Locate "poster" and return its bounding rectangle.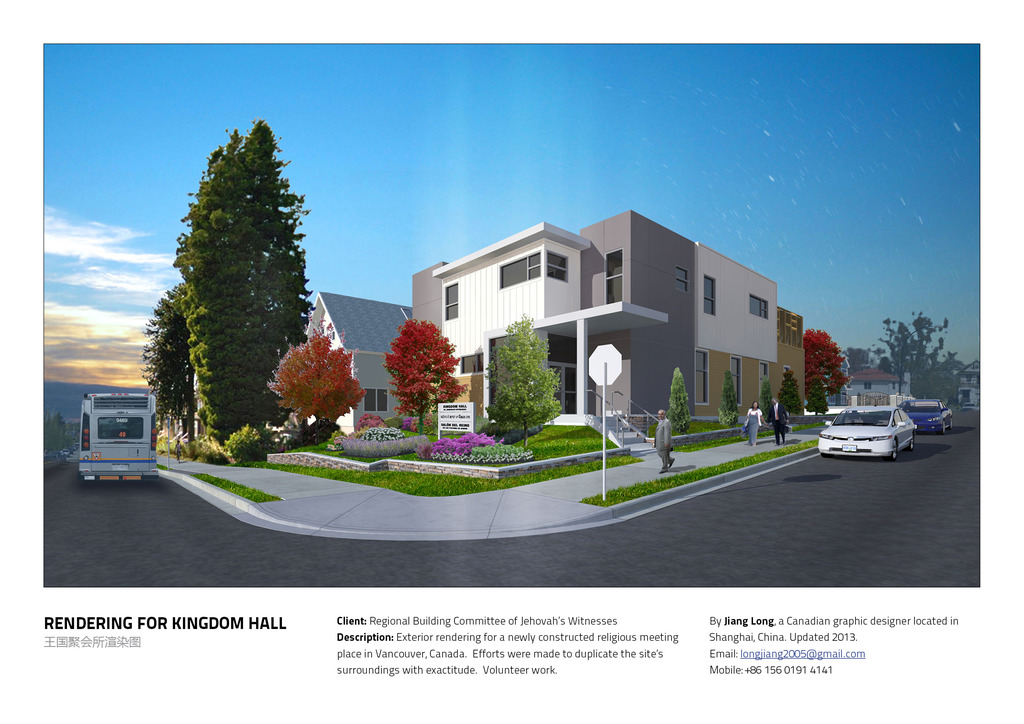
{"left": 0, "top": 0, "right": 1023, "bottom": 723}.
